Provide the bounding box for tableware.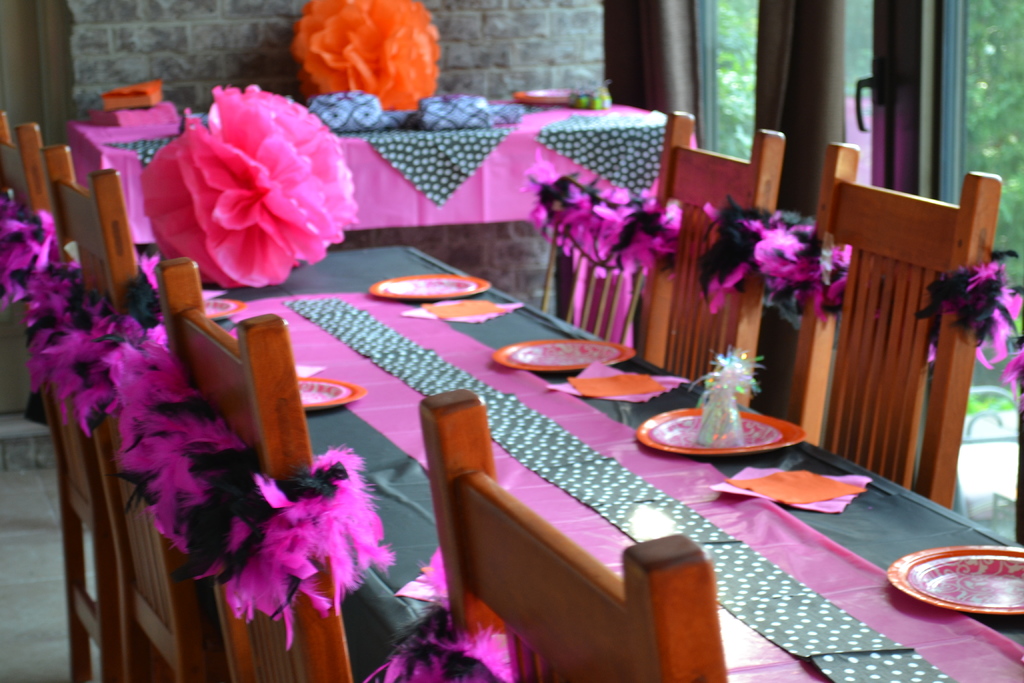
<bbox>491, 340, 639, 375</bbox>.
